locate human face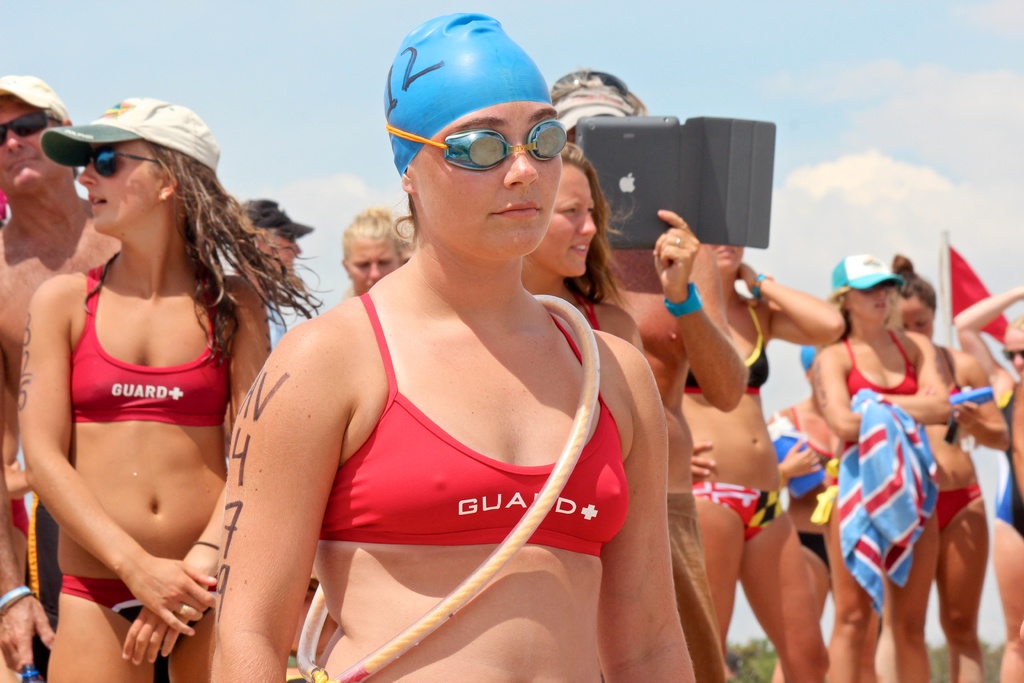
bbox=[712, 240, 743, 269]
